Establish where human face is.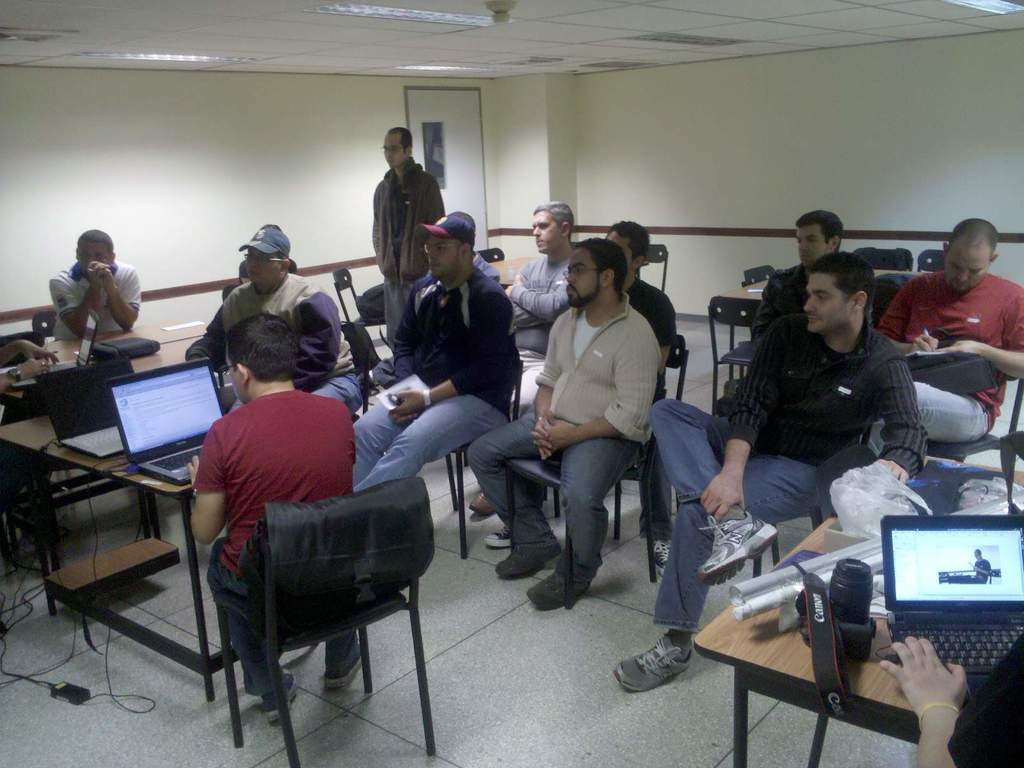
Established at crop(536, 215, 557, 252).
